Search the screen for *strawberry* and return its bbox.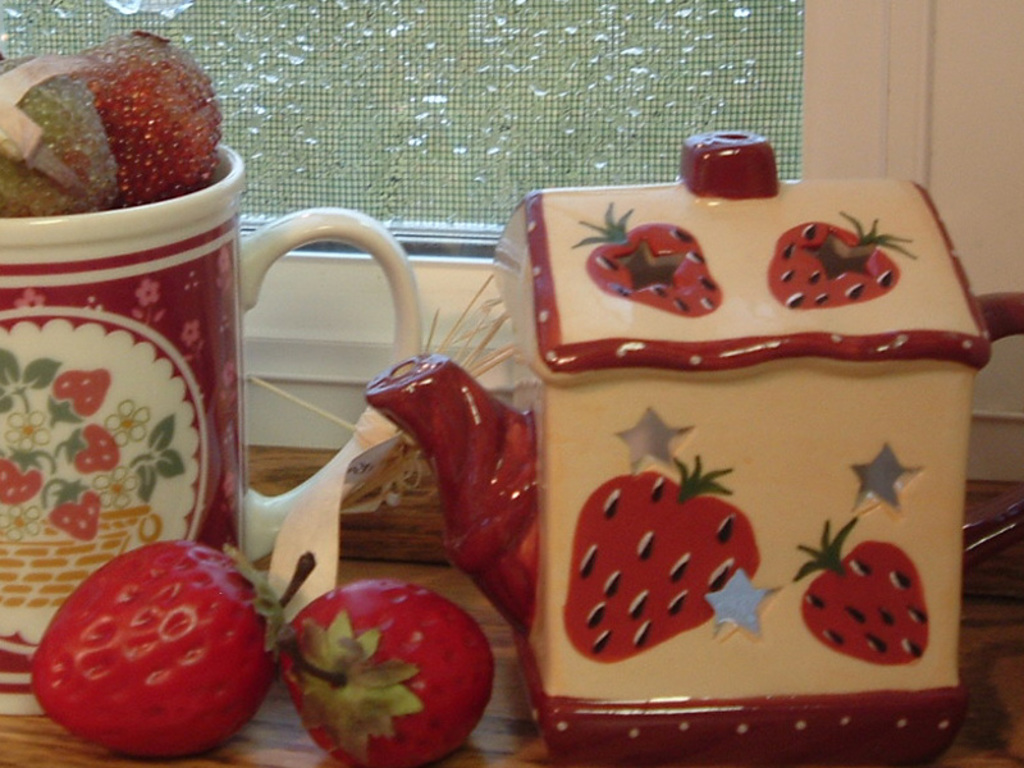
Found: locate(792, 518, 931, 669).
